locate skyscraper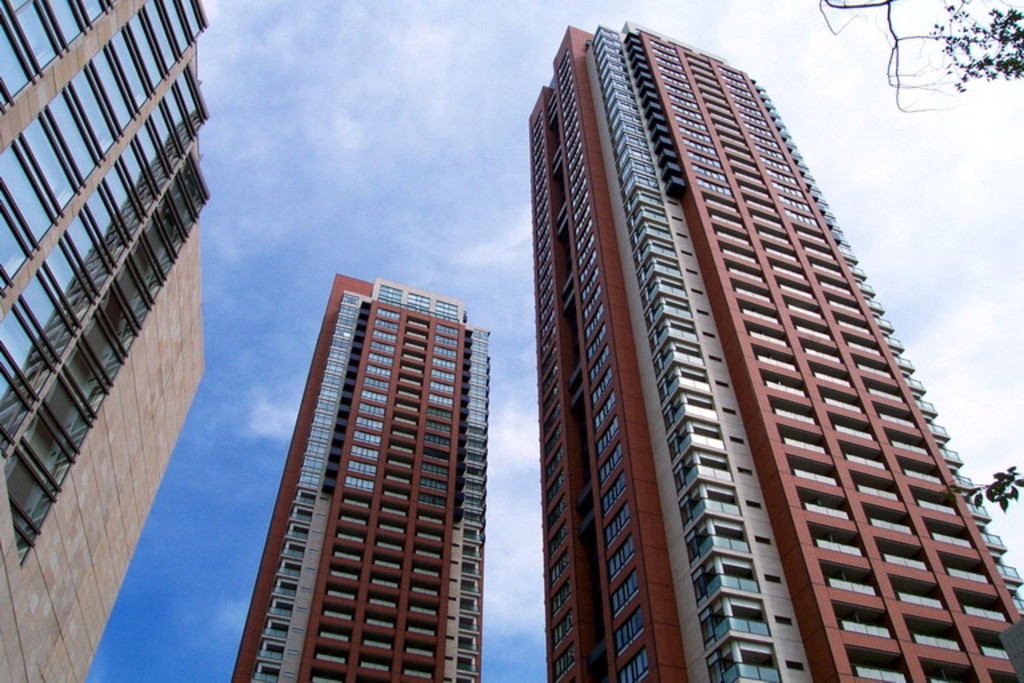
[512, 24, 1023, 682]
